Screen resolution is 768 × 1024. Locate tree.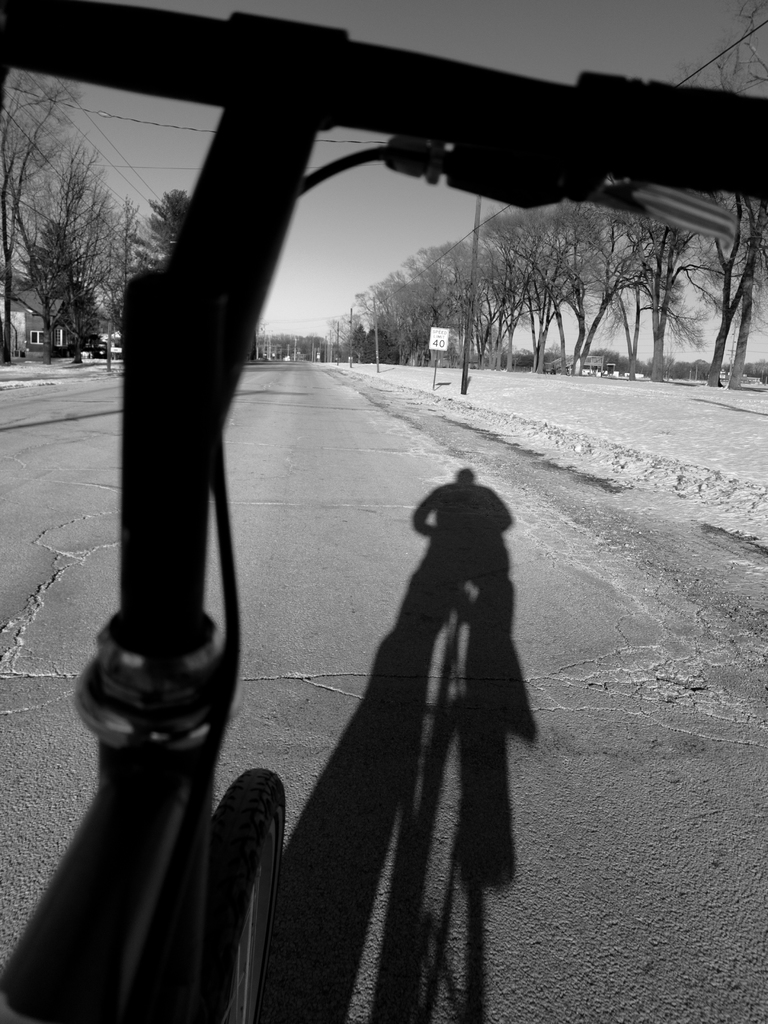
(left=609, top=175, right=723, bottom=383).
